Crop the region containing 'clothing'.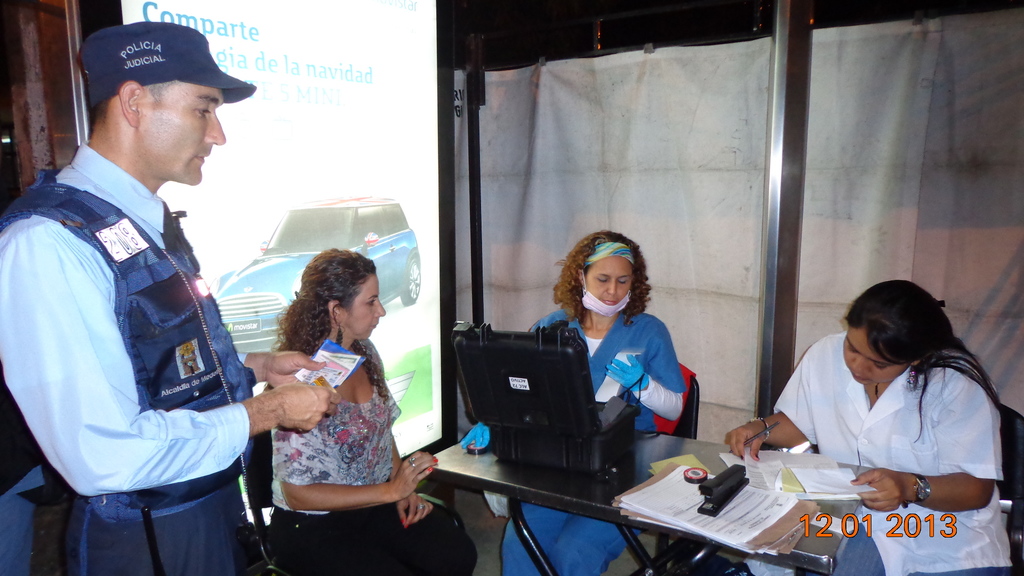
Crop region: left=0, top=137, right=248, bottom=575.
